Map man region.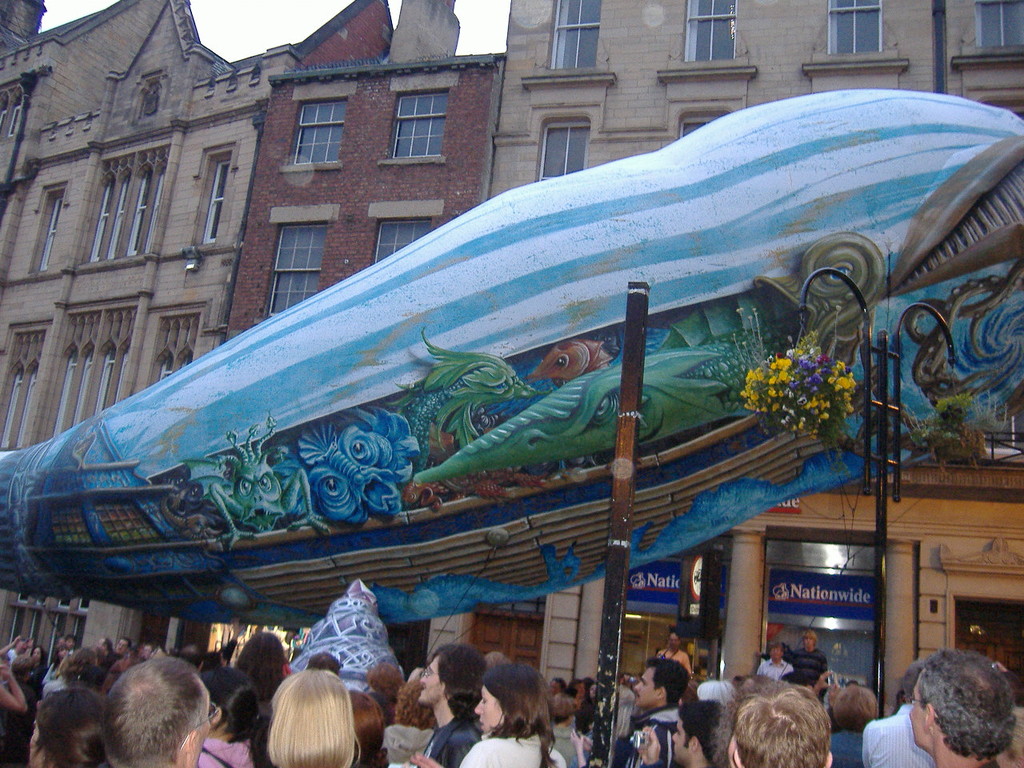
Mapped to {"x1": 82, "y1": 627, "x2": 130, "y2": 670}.
